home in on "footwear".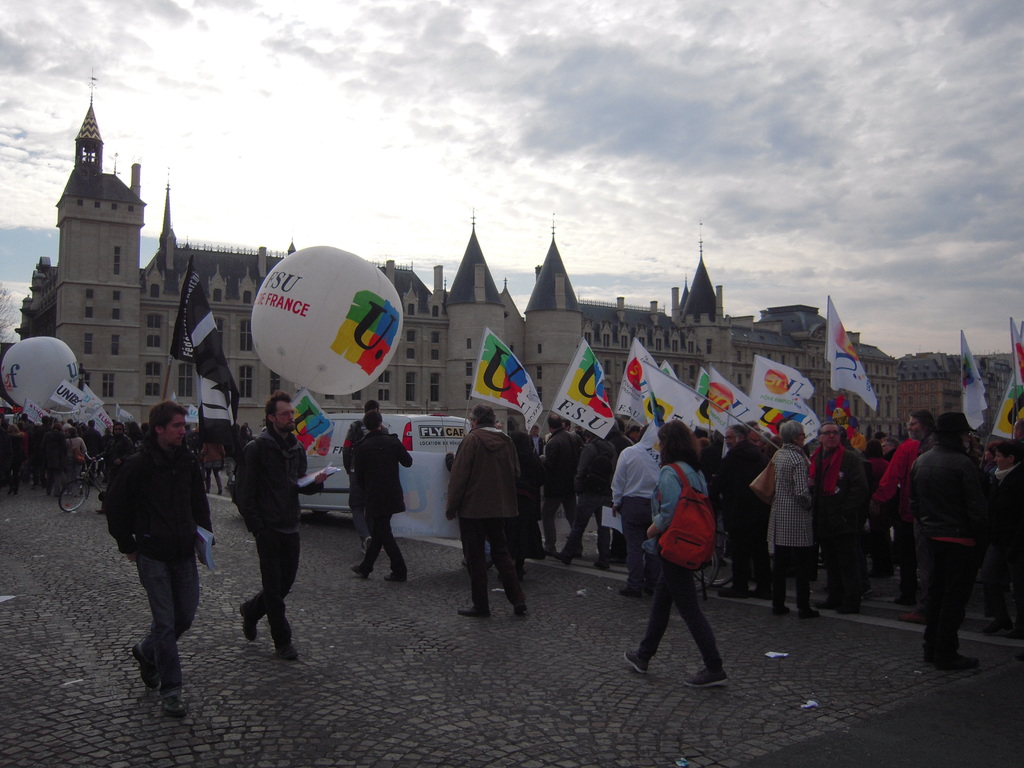
Homed in at <box>718,583,744,597</box>.
